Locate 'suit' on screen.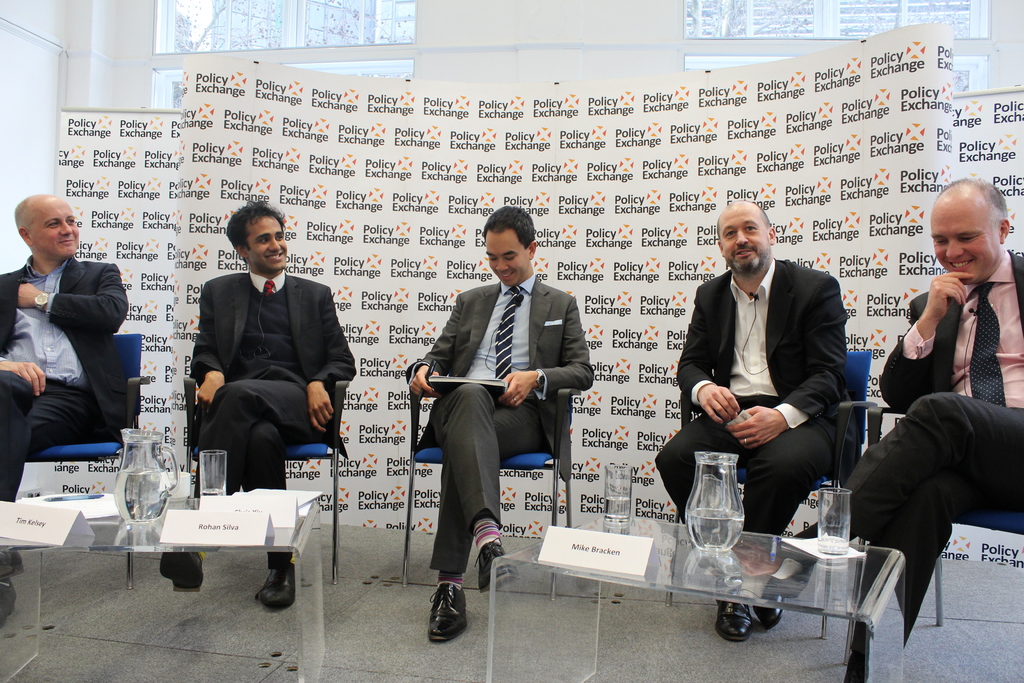
On screen at l=405, t=274, r=596, b=577.
